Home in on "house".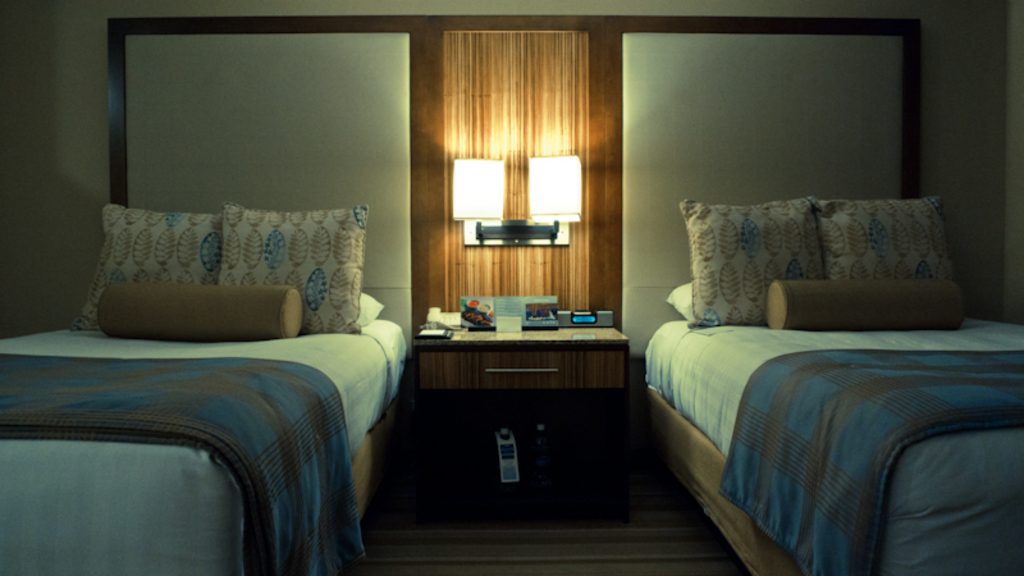
Homed in at crop(0, 0, 1023, 575).
